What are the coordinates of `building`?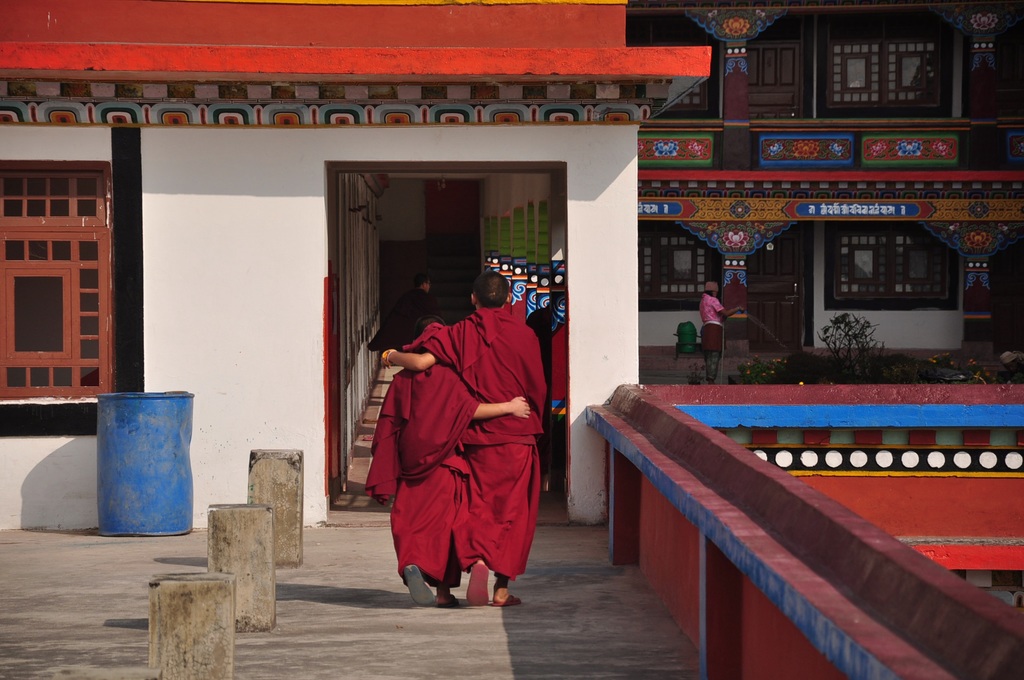
{"left": 0, "top": 0, "right": 1023, "bottom": 679}.
